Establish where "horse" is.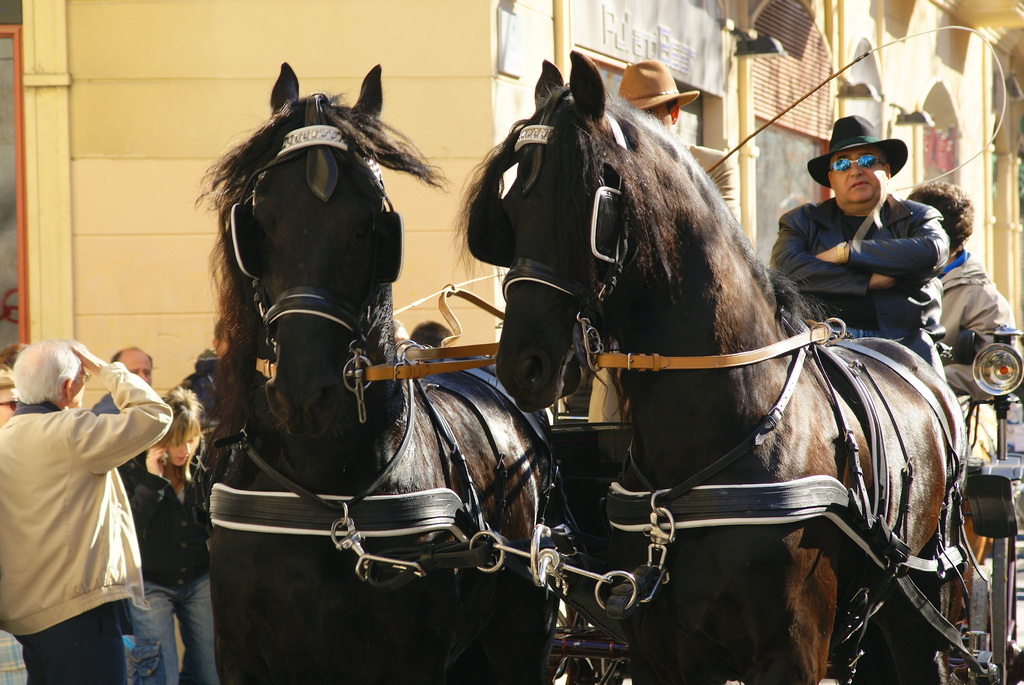
Established at 455, 50, 972, 684.
